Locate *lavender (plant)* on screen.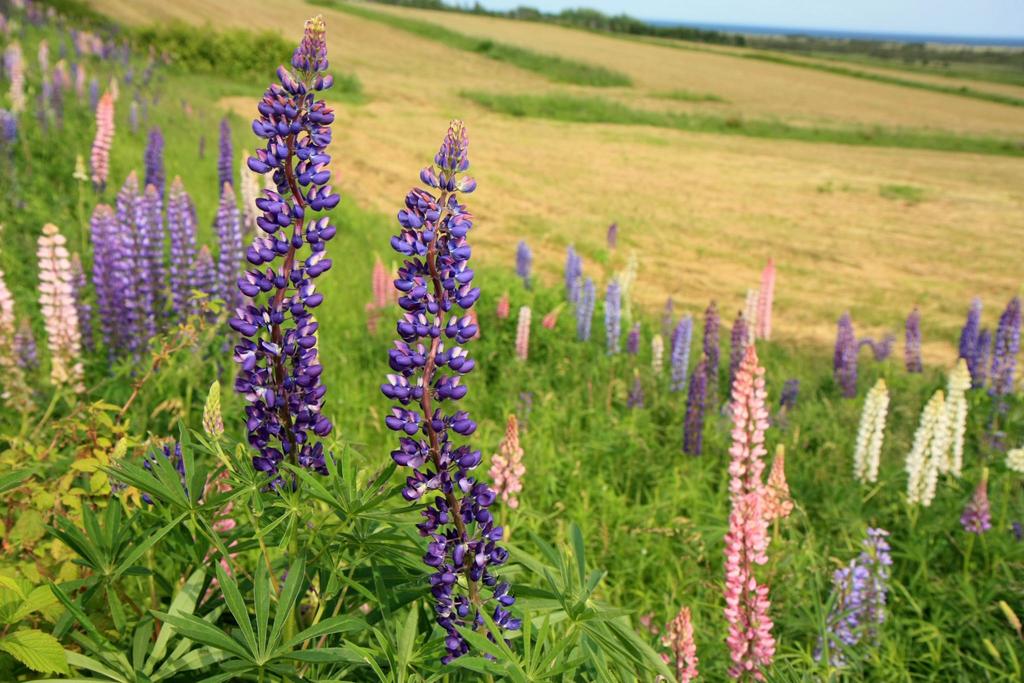
On screen at <box>147,131,166,183</box>.
